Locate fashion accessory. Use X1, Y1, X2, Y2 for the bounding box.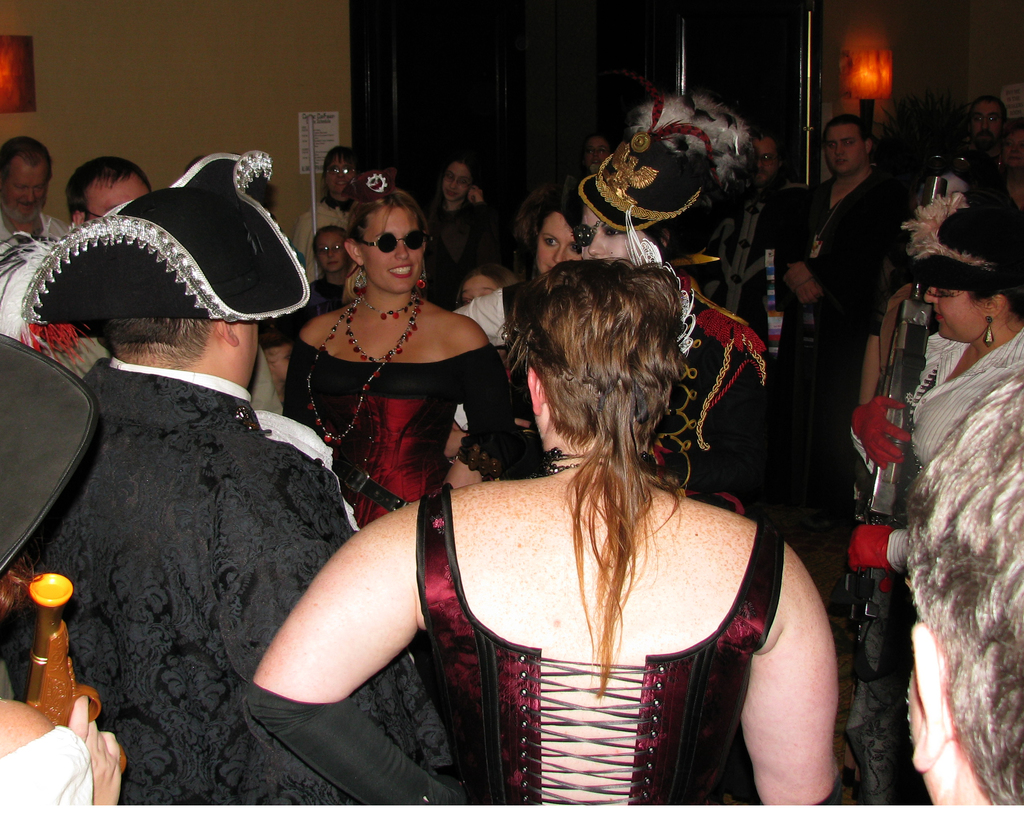
980, 315, 995, 348.
